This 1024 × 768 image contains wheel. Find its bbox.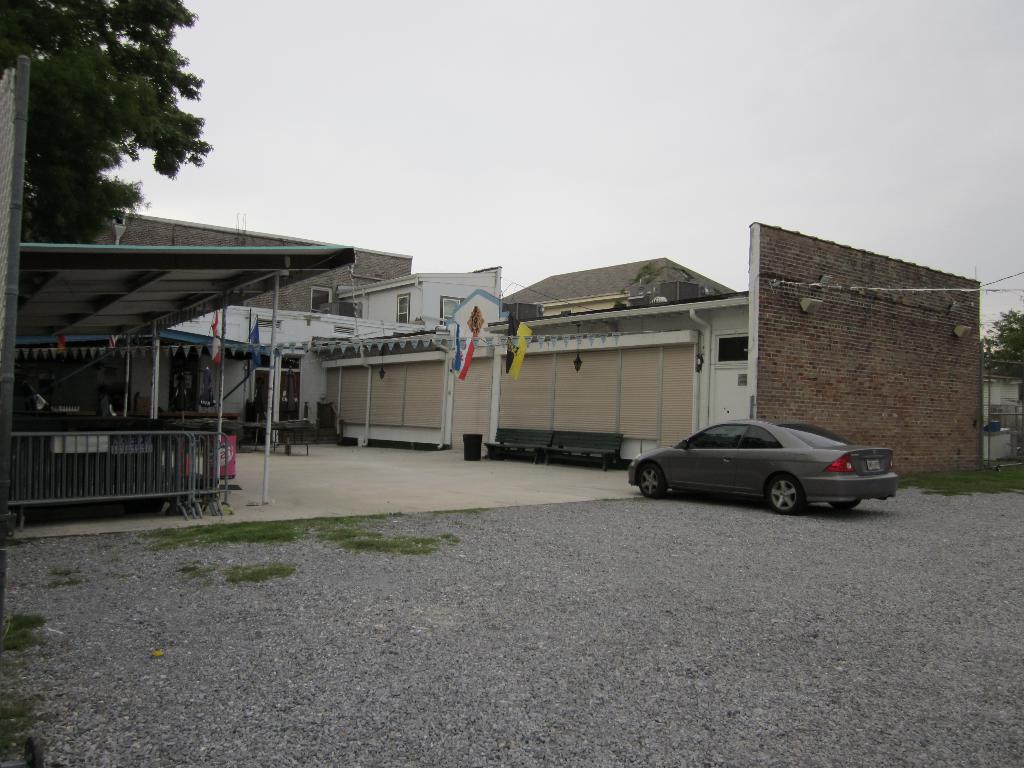
Rect(826, 495, 857, 518).
